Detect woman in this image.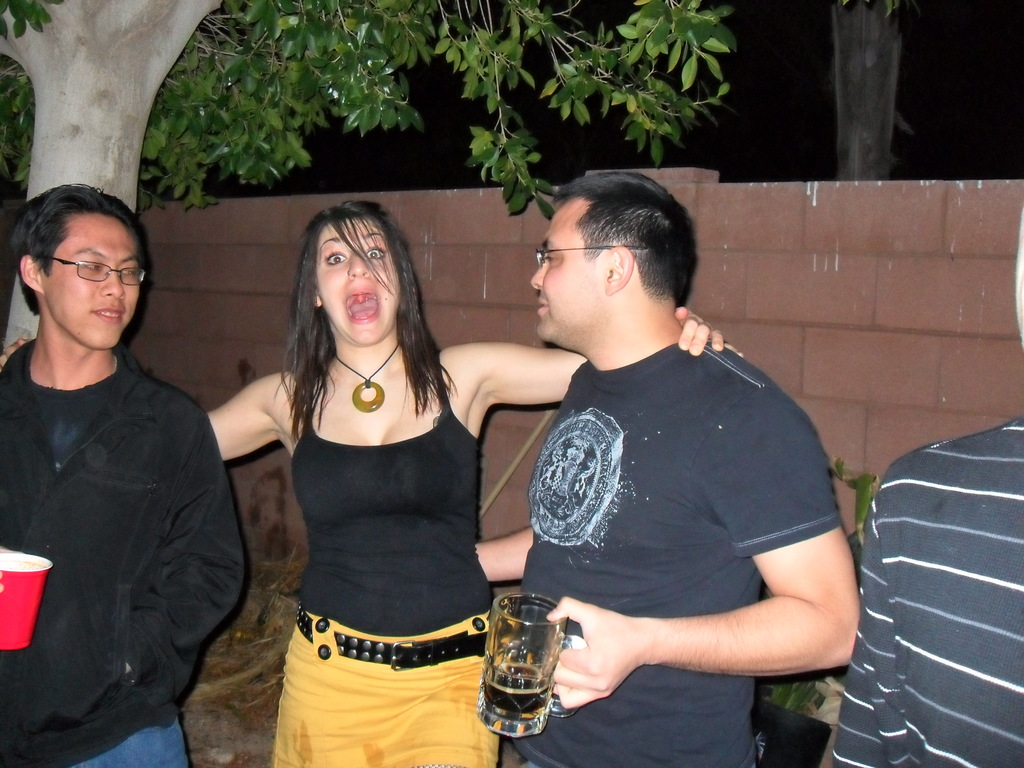
Detection: [x1=1, y1=201, x2=742, y2=767].
